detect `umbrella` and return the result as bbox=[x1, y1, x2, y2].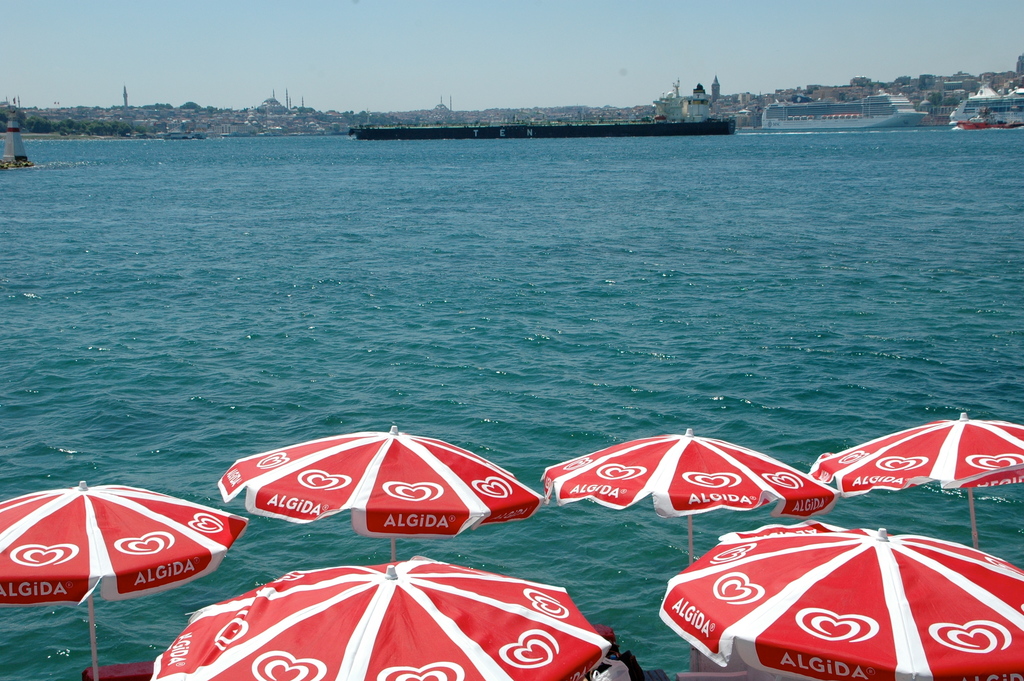
bbox=[660, 521, 1023, 680].
